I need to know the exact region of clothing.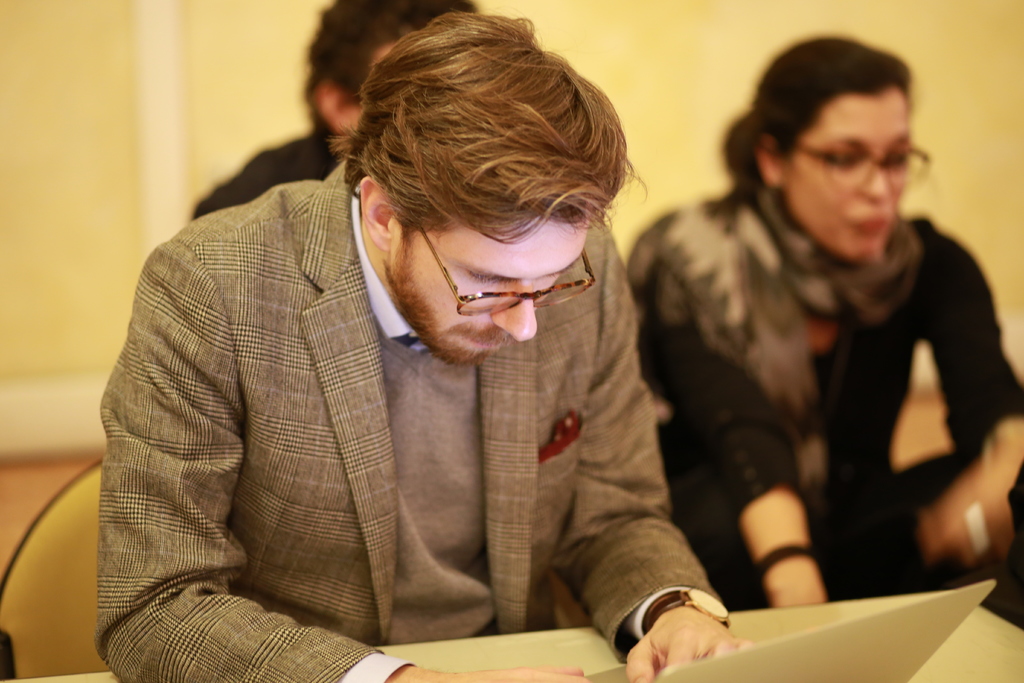
Region: left=102, top=162, right=598, bottom=664.
